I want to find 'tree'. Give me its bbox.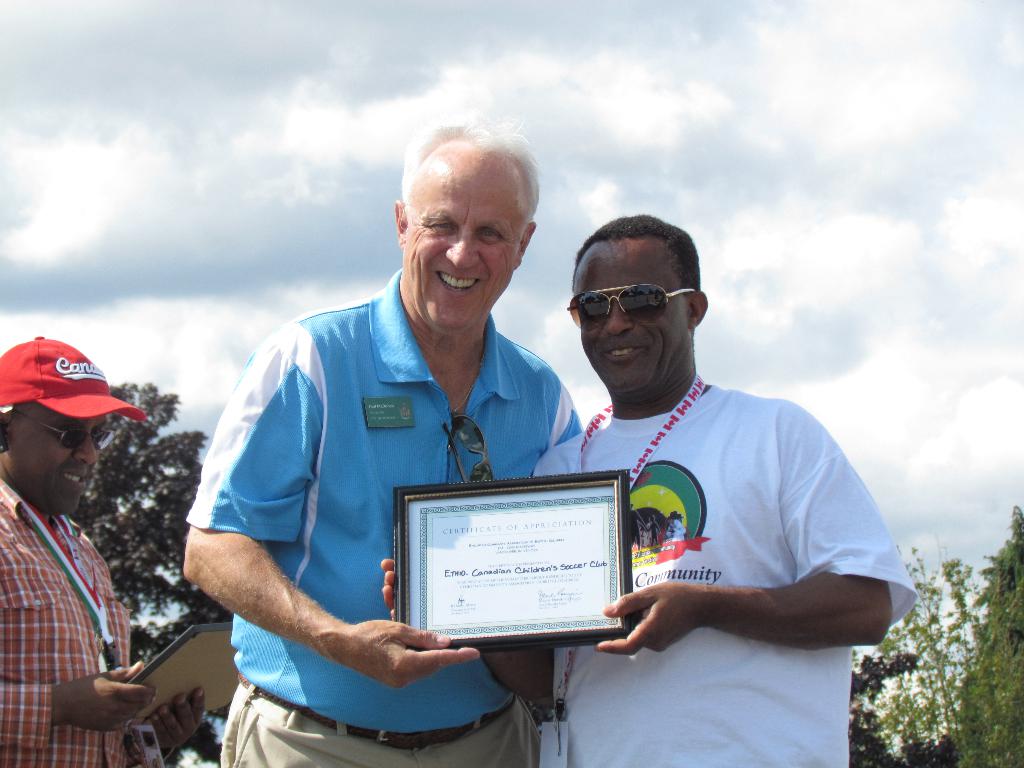
locate(79, 382, 216, 659).
